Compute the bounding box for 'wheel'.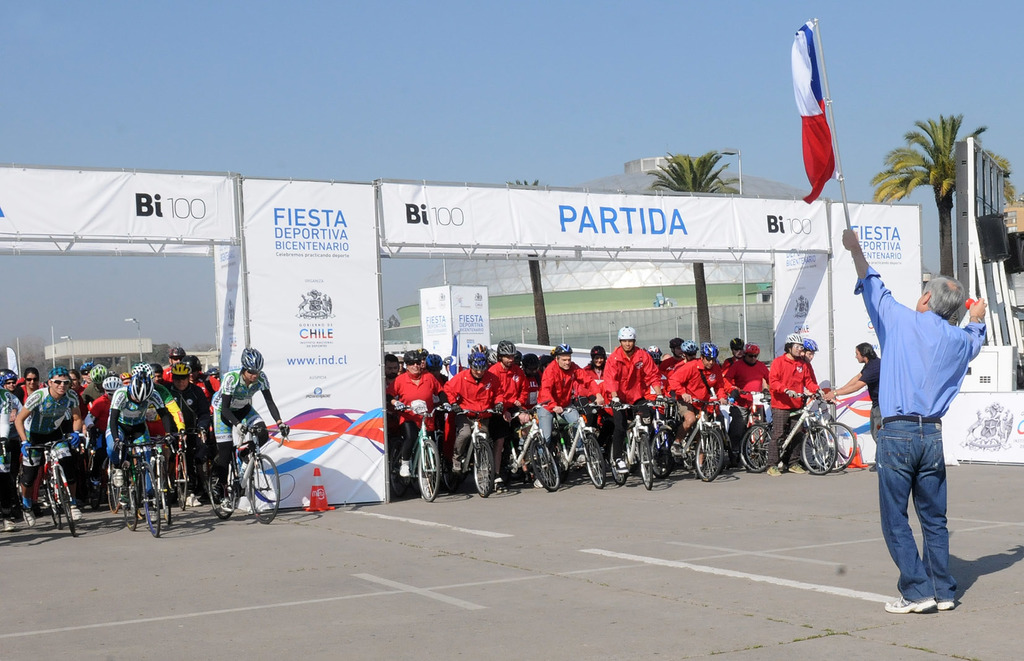
416,434,441,502.
